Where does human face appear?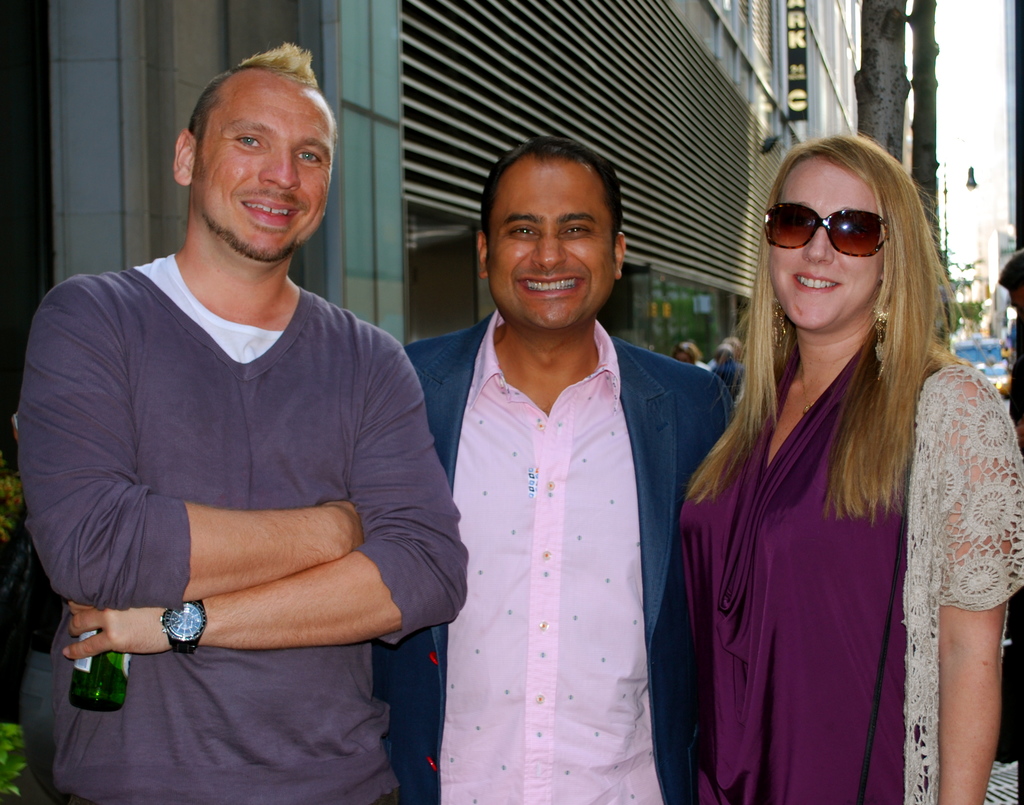
Appears at bbox=[490, 158, 615, 330].
